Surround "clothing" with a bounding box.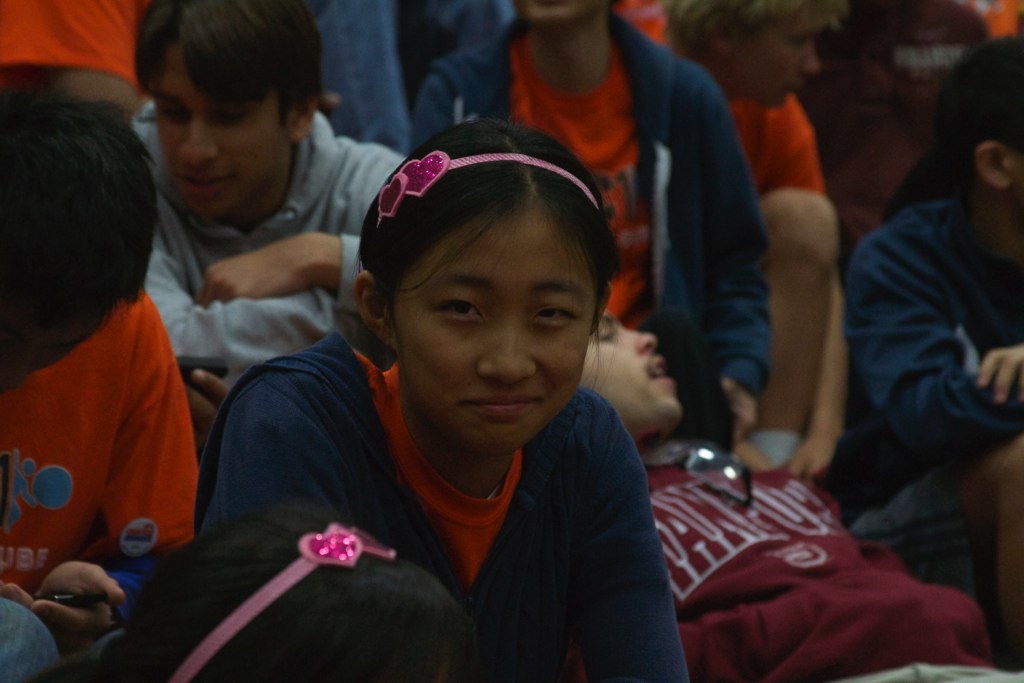
<bbox>614, 0, 825, 217</bbox>.
